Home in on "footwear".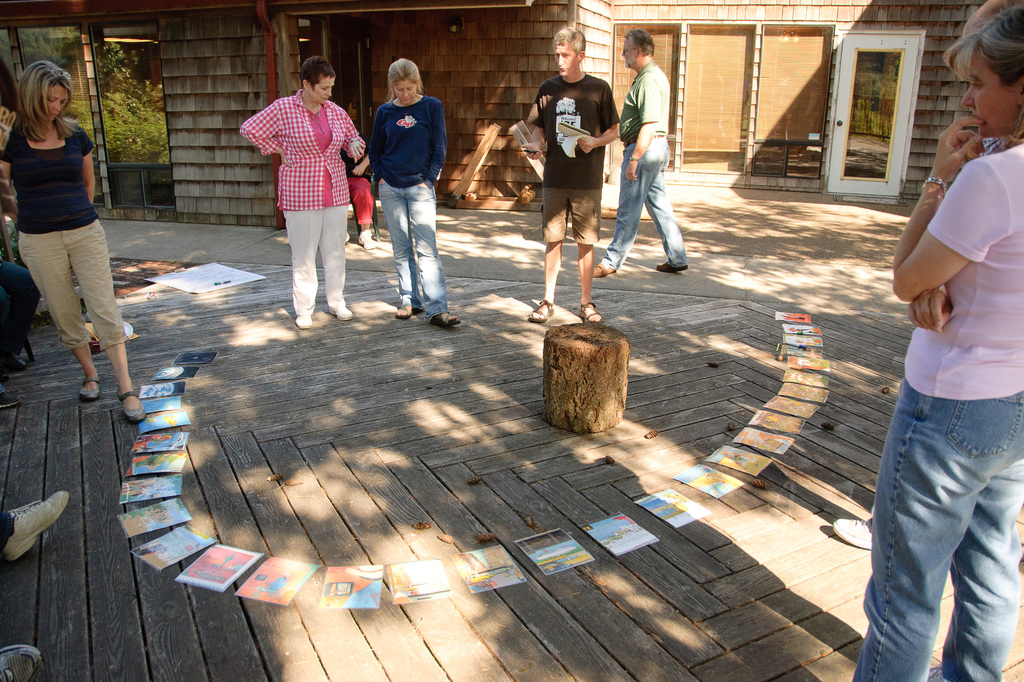
Homed in at bbox=(523, 300, 554, 322).
